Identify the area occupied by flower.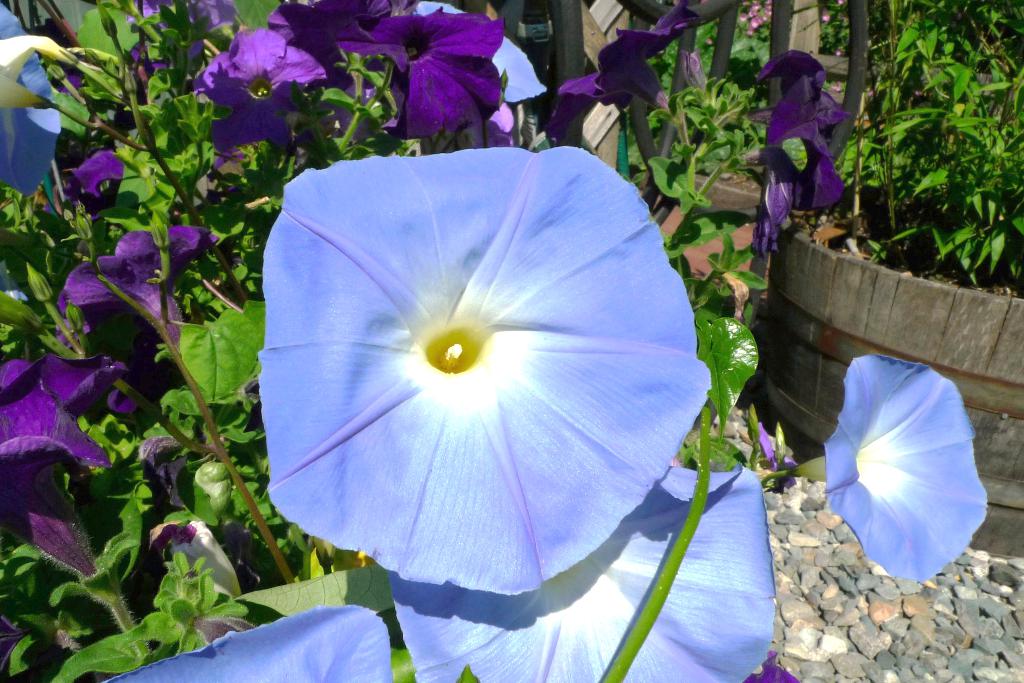
Area: x1=545, y1=9, x2=712, y2=147.
